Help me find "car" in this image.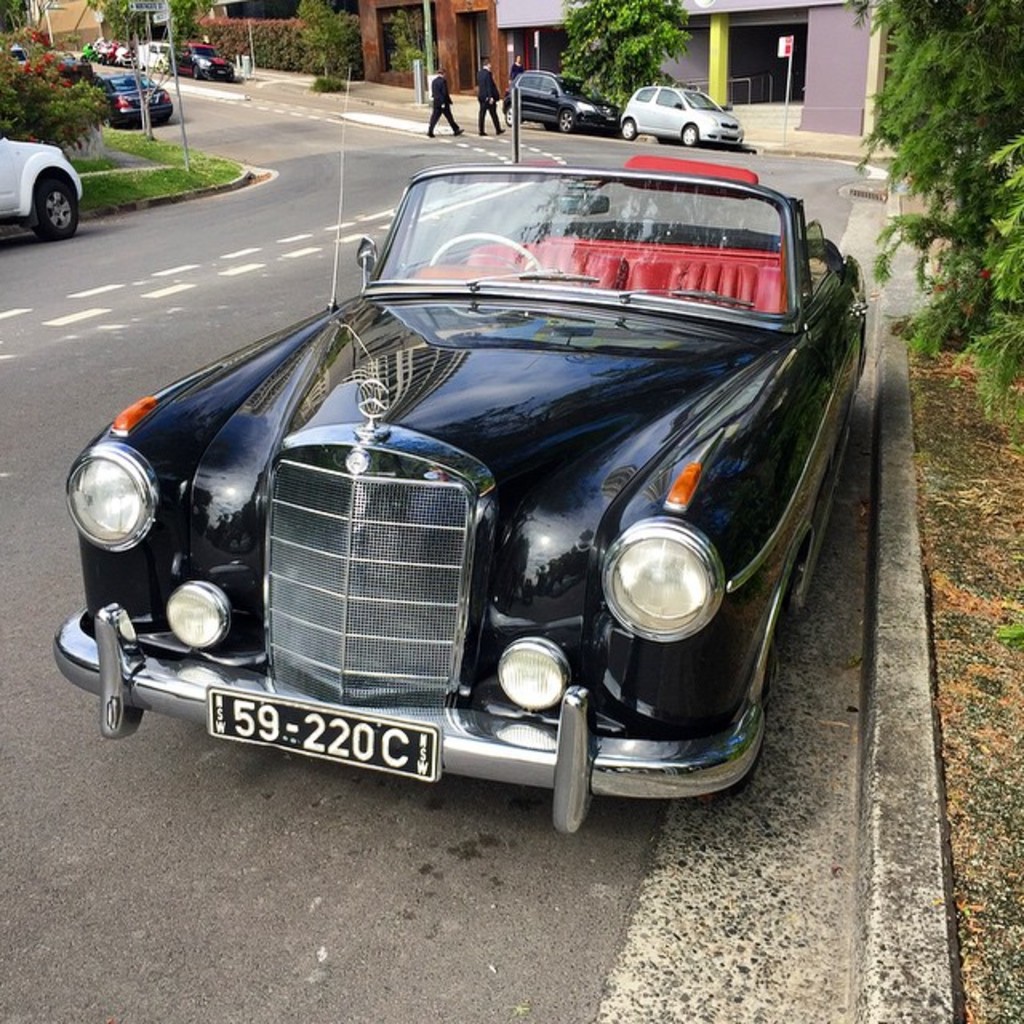
Found it: (x1=176, y1=43, x2=235, y2=78).
